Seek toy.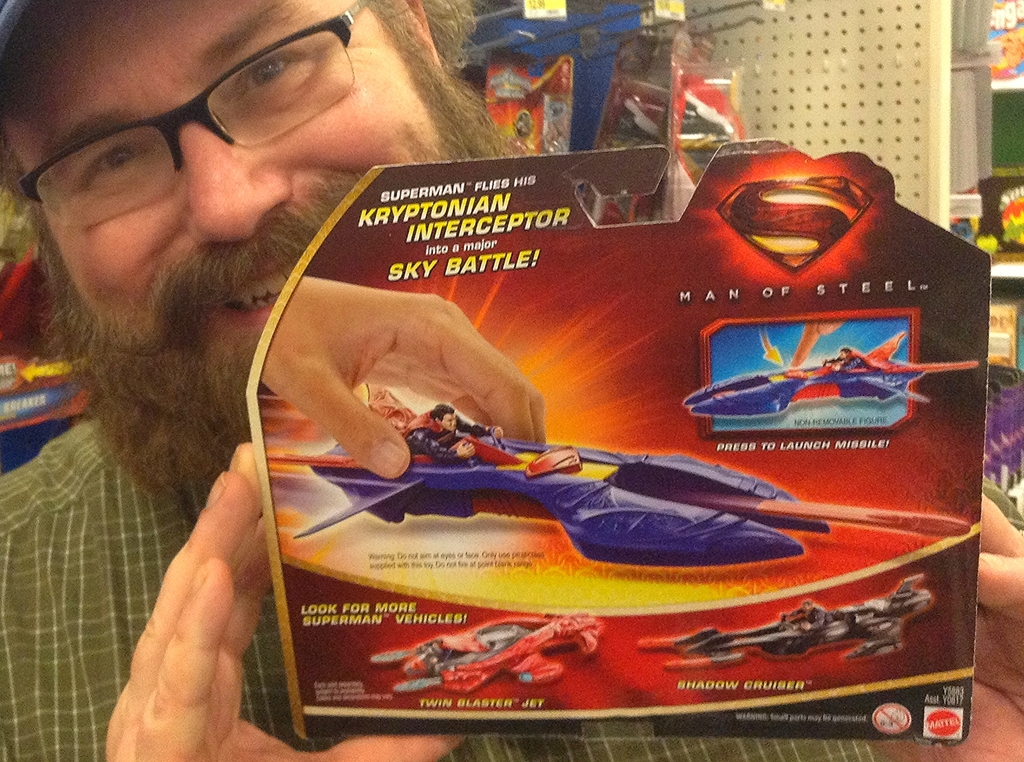
pyautogui.locateOnScreen(269, 384, 972, 569).
